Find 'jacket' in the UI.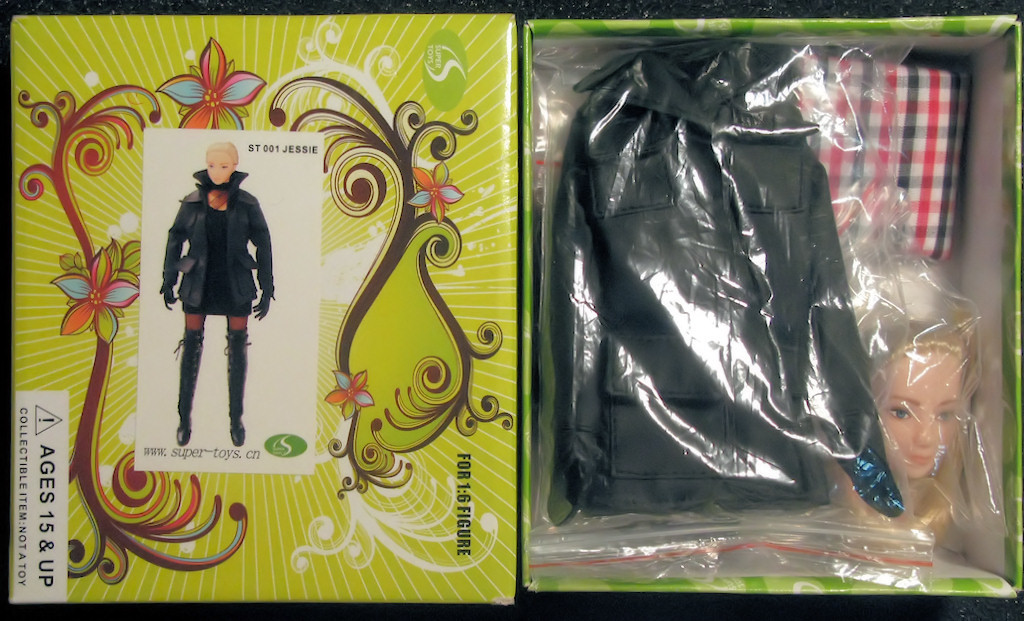
UI element at bbox=[539, 27, 913, 533].
